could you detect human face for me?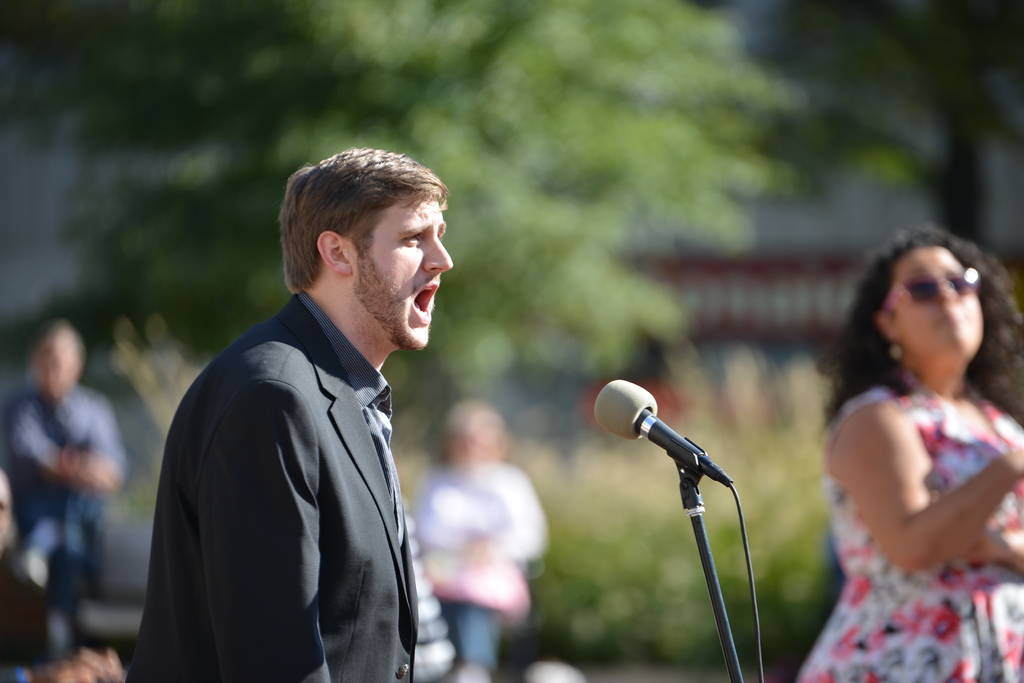
Detection result: box=[887, 248, 983, 356].
